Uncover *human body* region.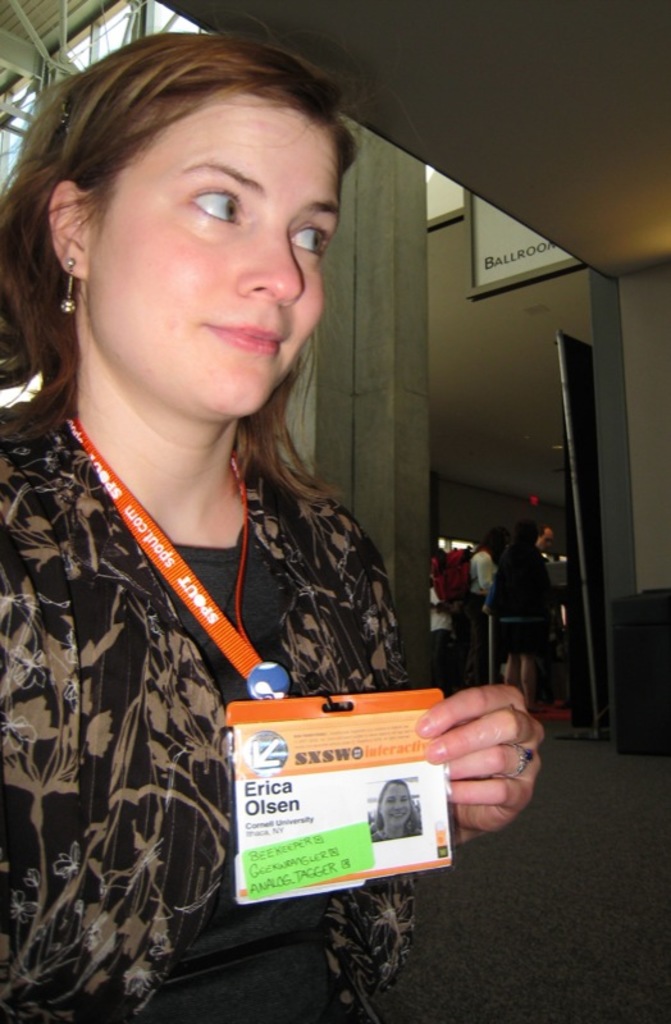
Uncovered: crop(0, 29, 542, 1023).
